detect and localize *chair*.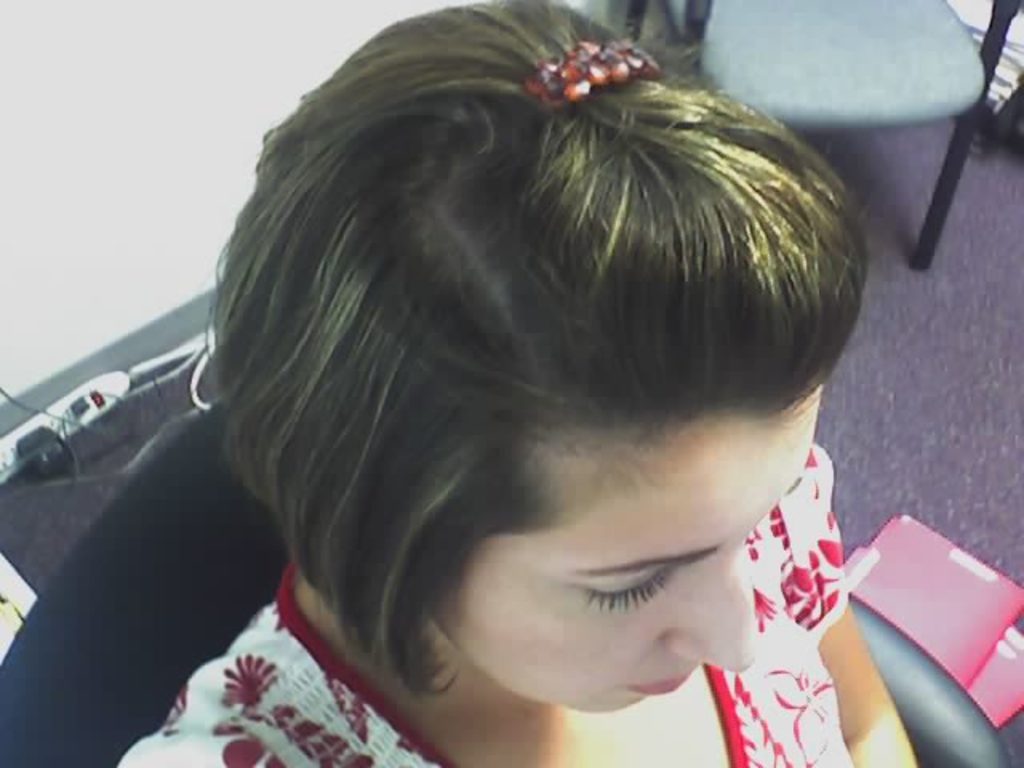
Localized at left=718, top=0, right=1023, bottom=290.
